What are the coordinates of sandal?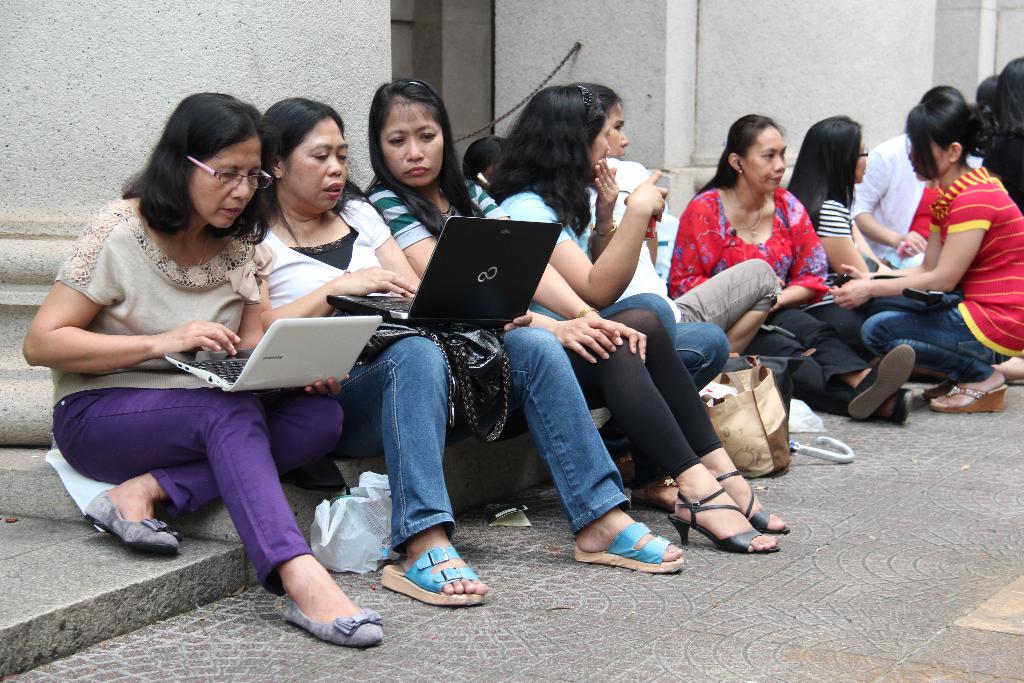
607,452,641,486.
